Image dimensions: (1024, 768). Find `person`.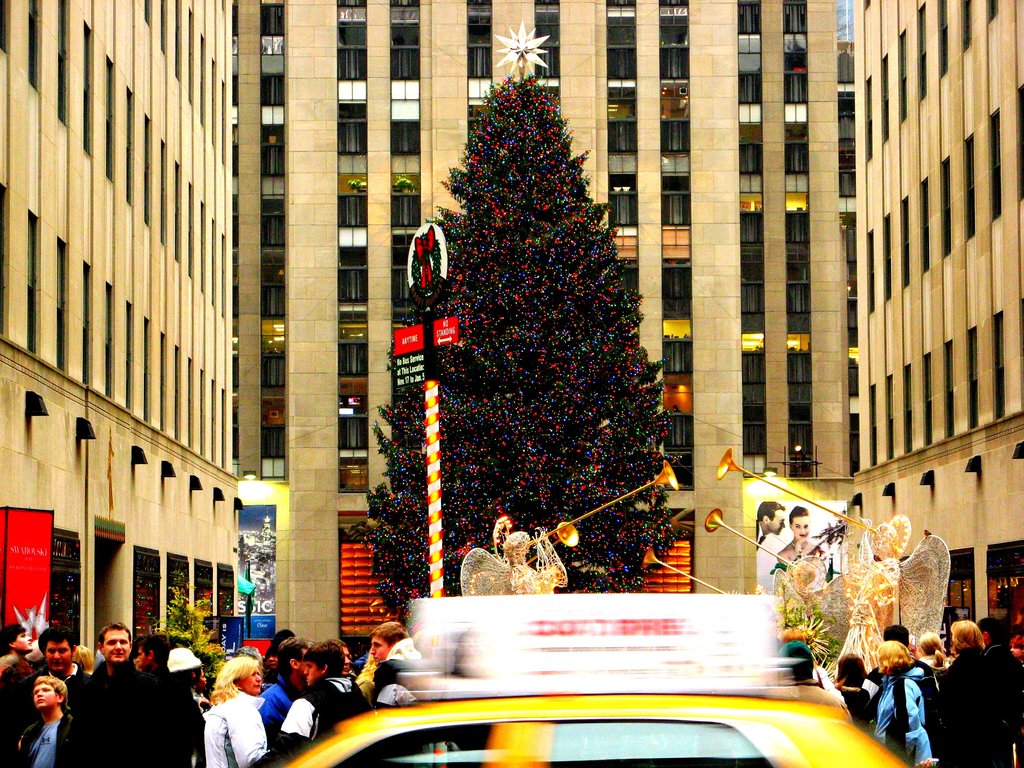
194 661 259 767.
